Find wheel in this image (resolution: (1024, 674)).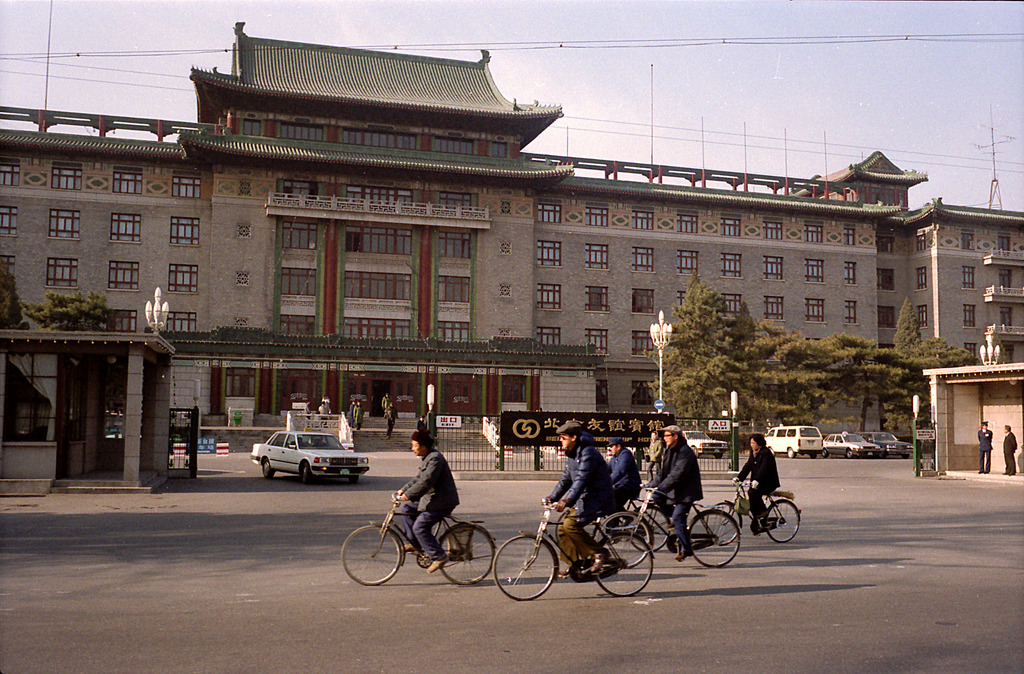
[597,509,651,567].
